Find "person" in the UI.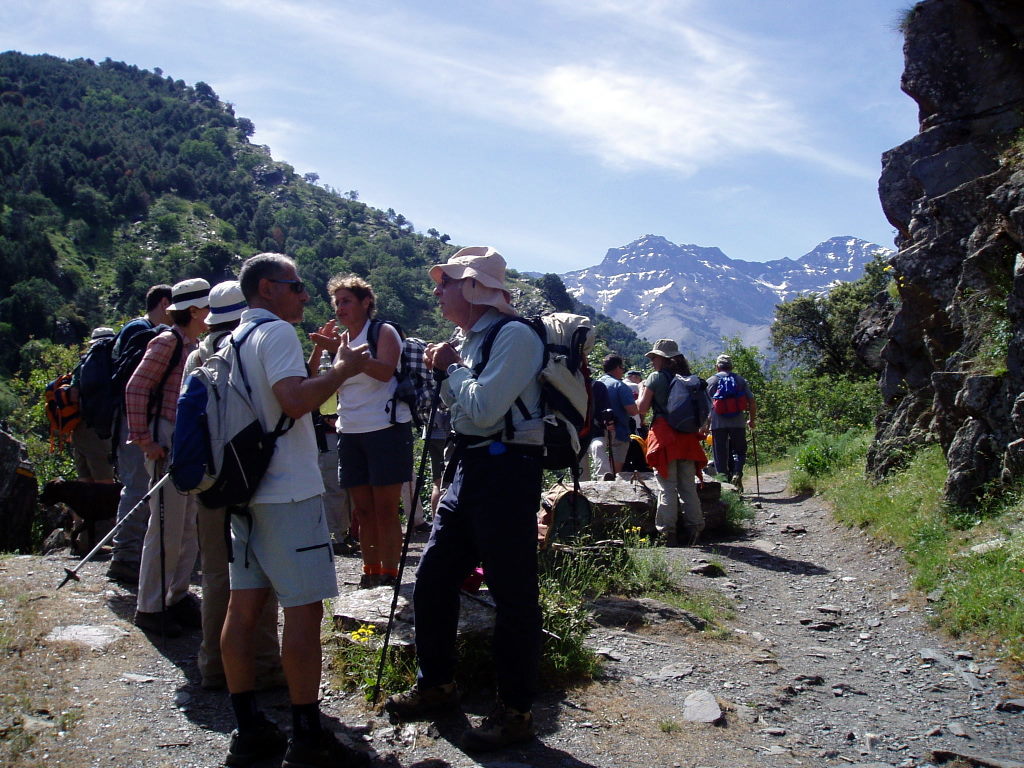
UI element at 183:253:373:767.
